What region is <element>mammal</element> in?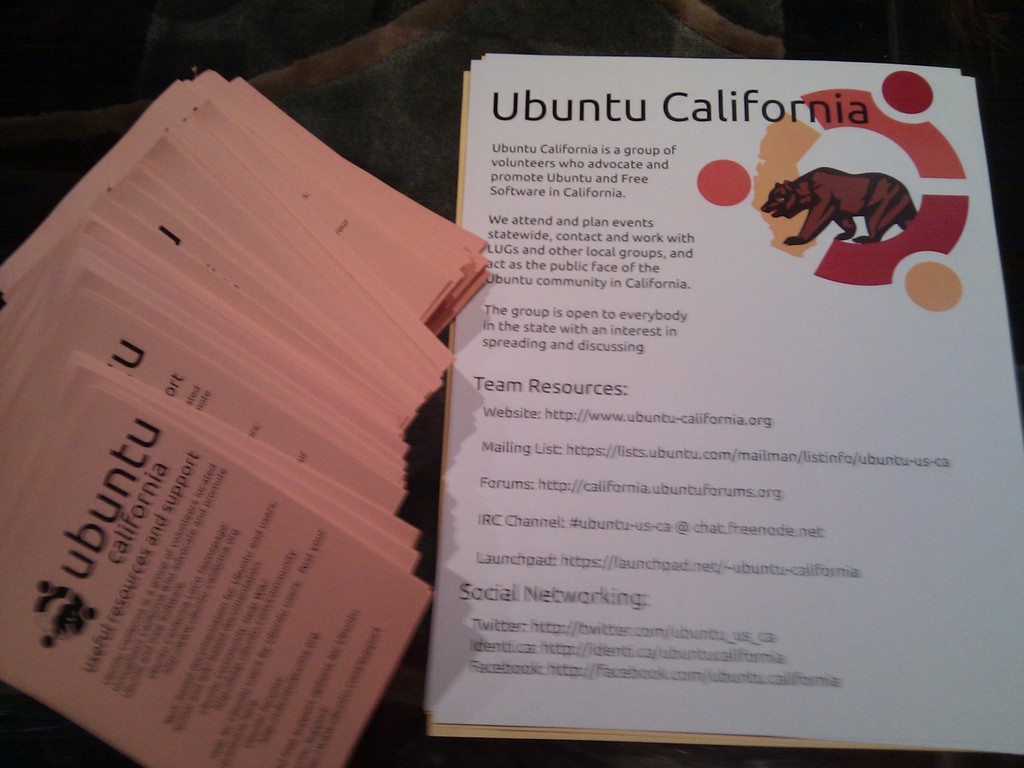
Rect(764, 166, 915, 237).
